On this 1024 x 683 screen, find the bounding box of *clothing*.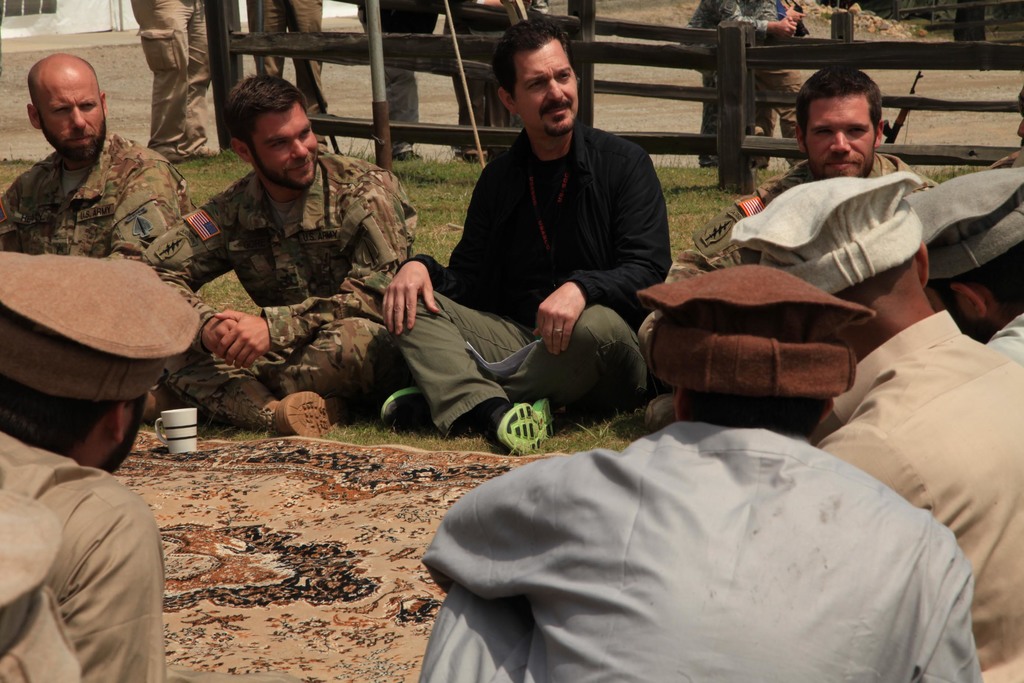
Bounding box: select_region(813, 302, 1023, 682).
